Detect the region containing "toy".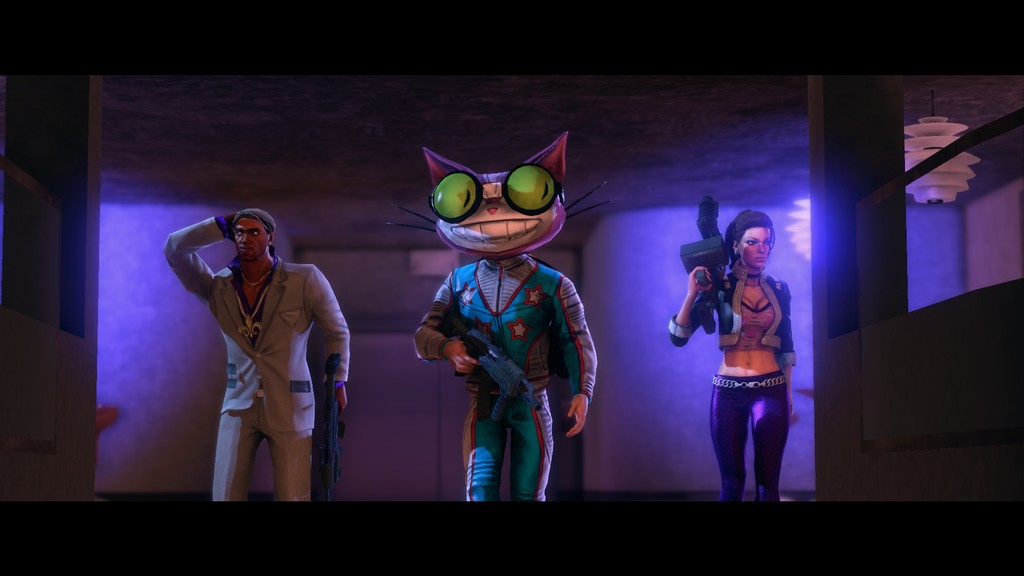
(x1=410, y1=160, x2=601, y2=495).
